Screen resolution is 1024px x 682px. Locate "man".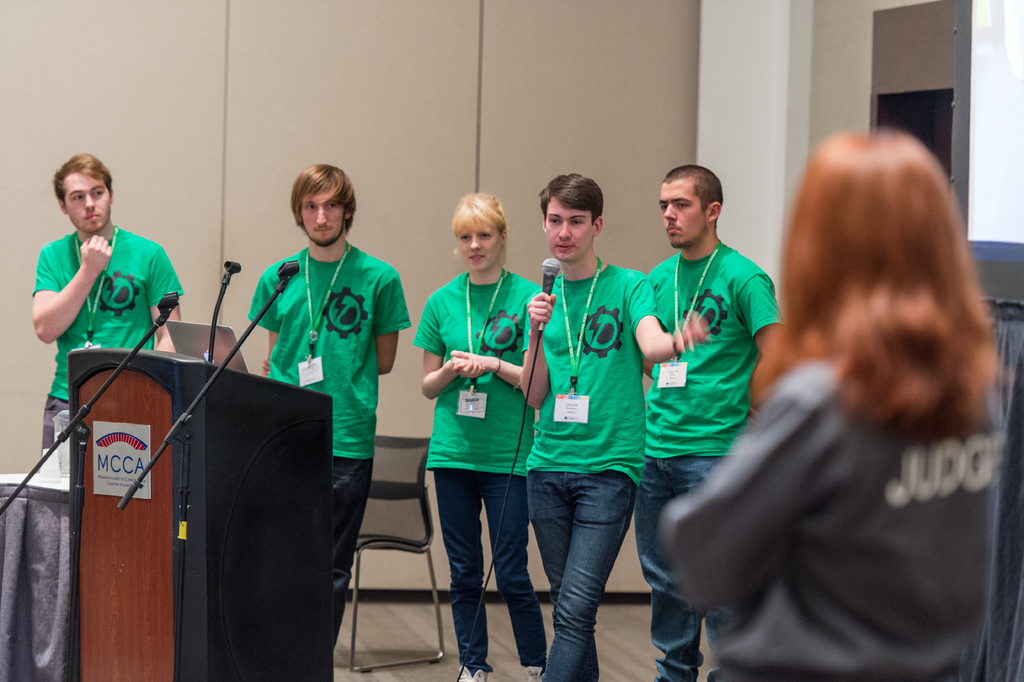
524:167:714:681.
